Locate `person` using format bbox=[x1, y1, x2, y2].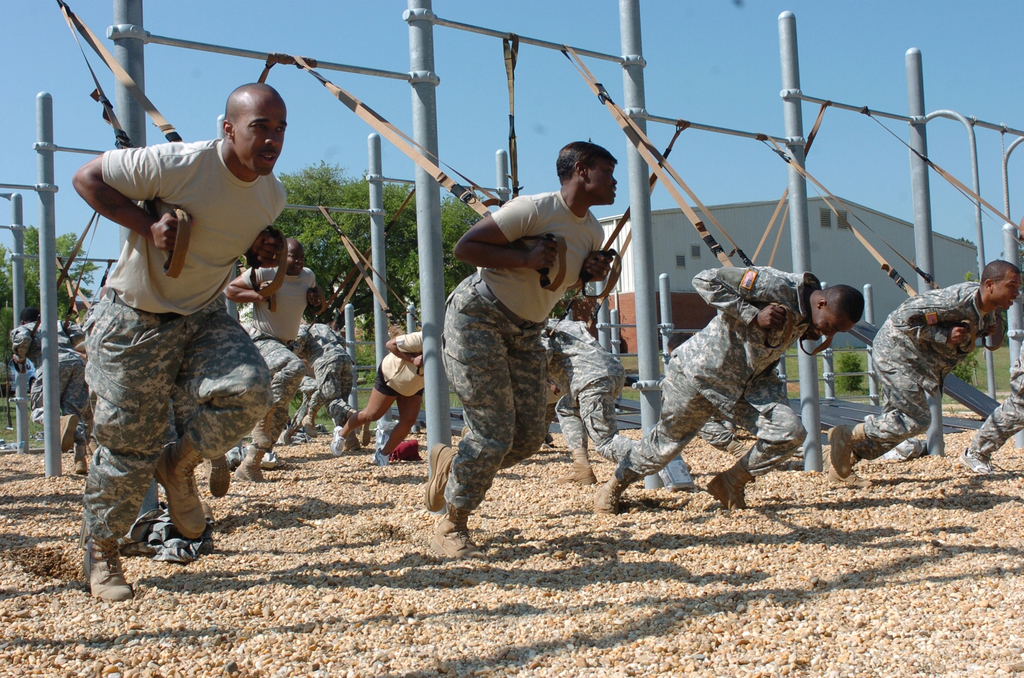
bbox=[944, 326, 1023, 482].
